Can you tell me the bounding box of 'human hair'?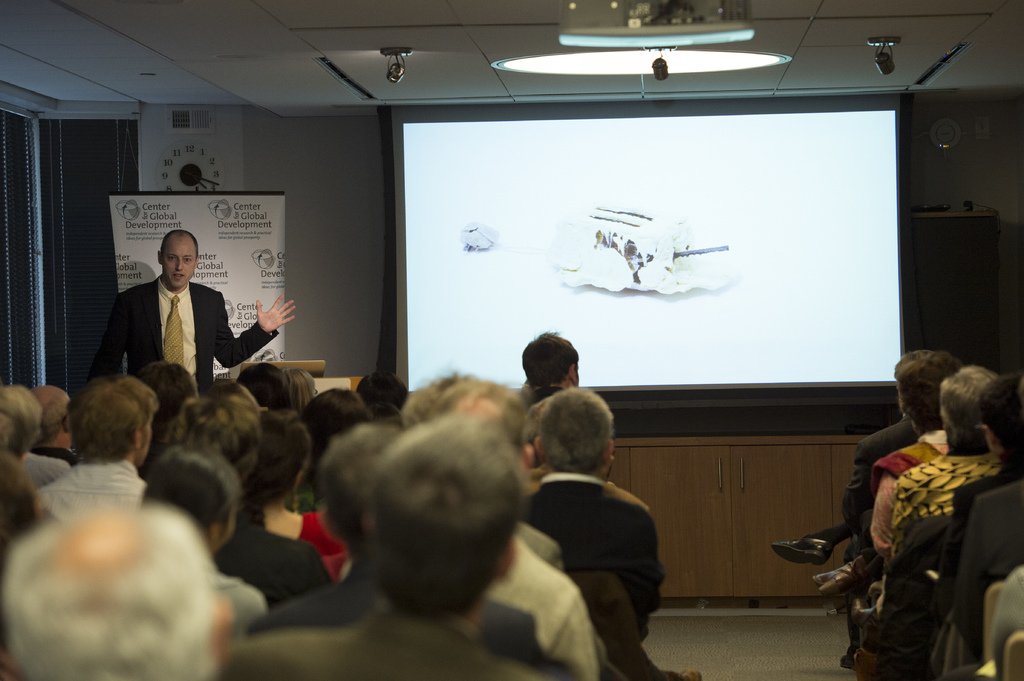
<region>298, 383, 367, 456</region>.
